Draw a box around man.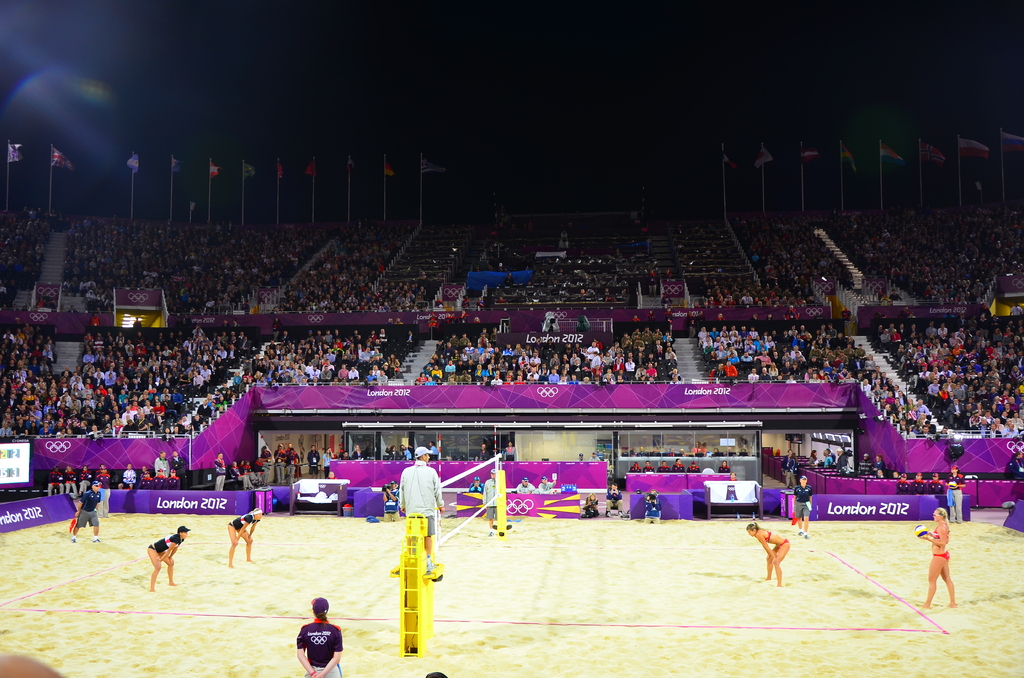
[left=211, top=453, right=228, bottom=492].
